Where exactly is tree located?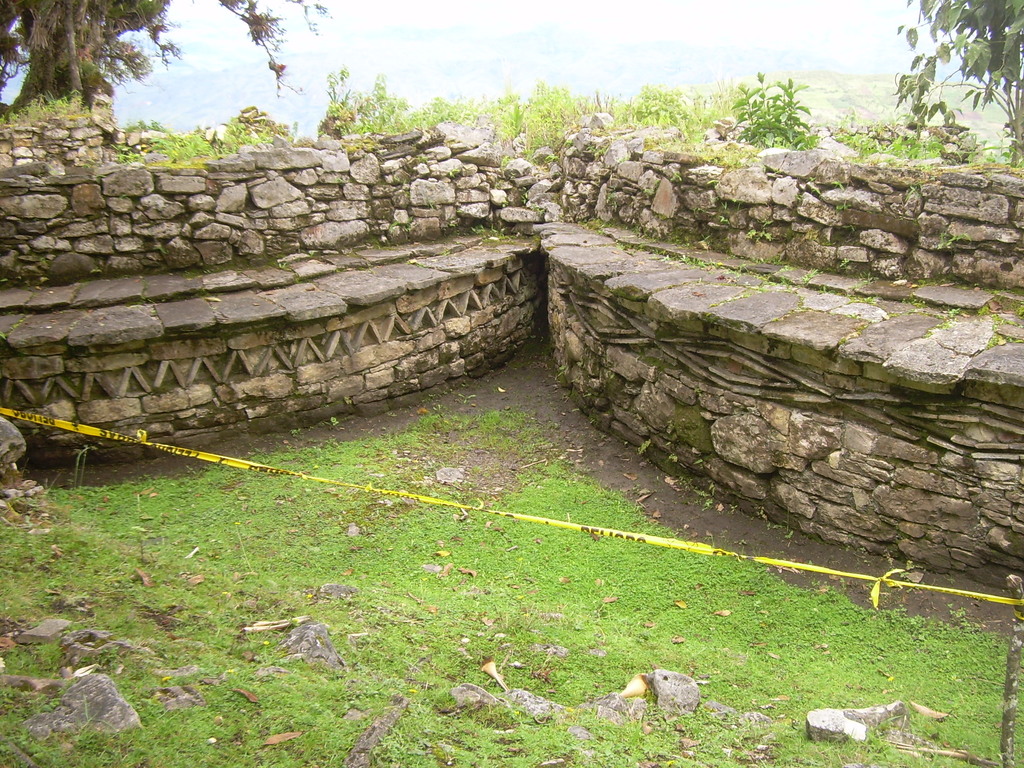
Its bounding box is <box>885,0,1023,156</box>.
